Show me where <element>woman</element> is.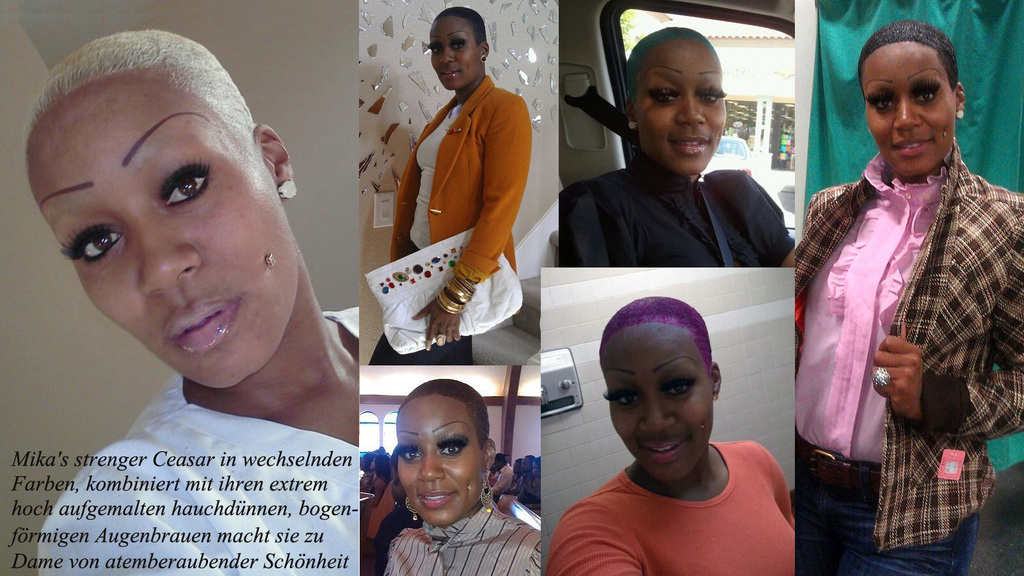
<element>woman</element> is at locate(550, 296, 794, 575).
